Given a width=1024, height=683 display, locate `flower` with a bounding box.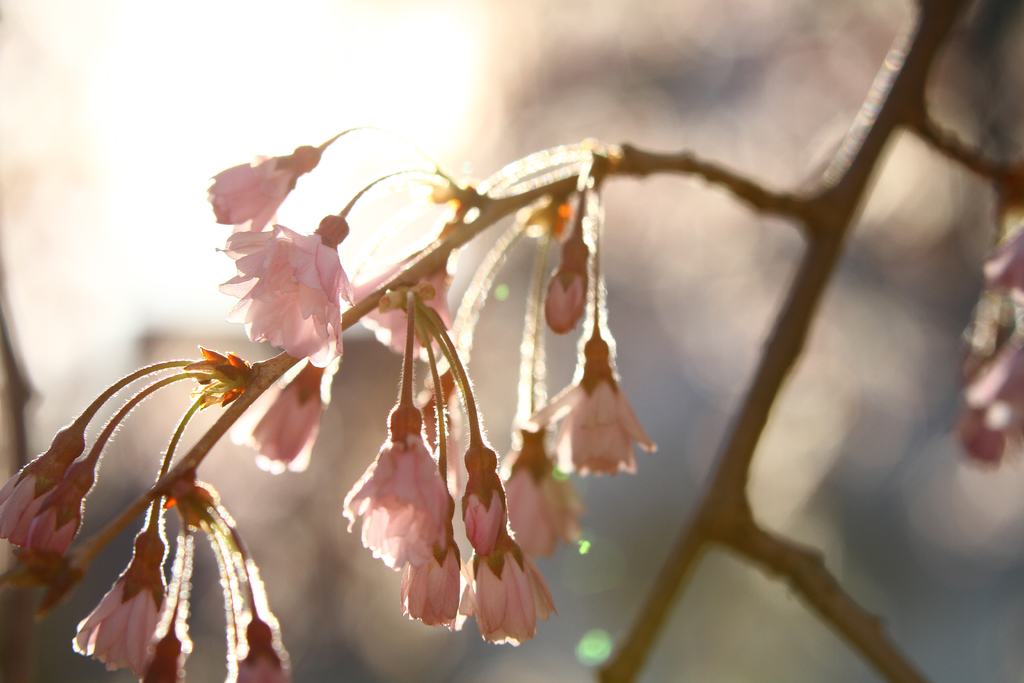
Located: 235, 357, 335, 468.
